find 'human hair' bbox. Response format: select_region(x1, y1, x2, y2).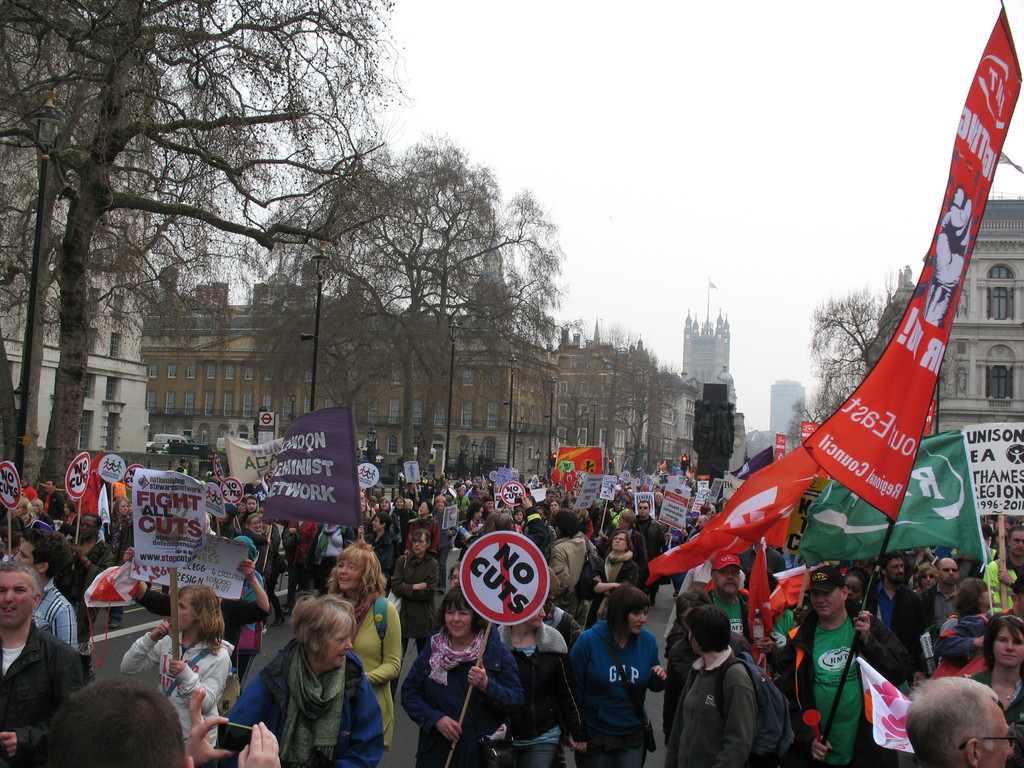
select_region(554, 507, 582, 540).
